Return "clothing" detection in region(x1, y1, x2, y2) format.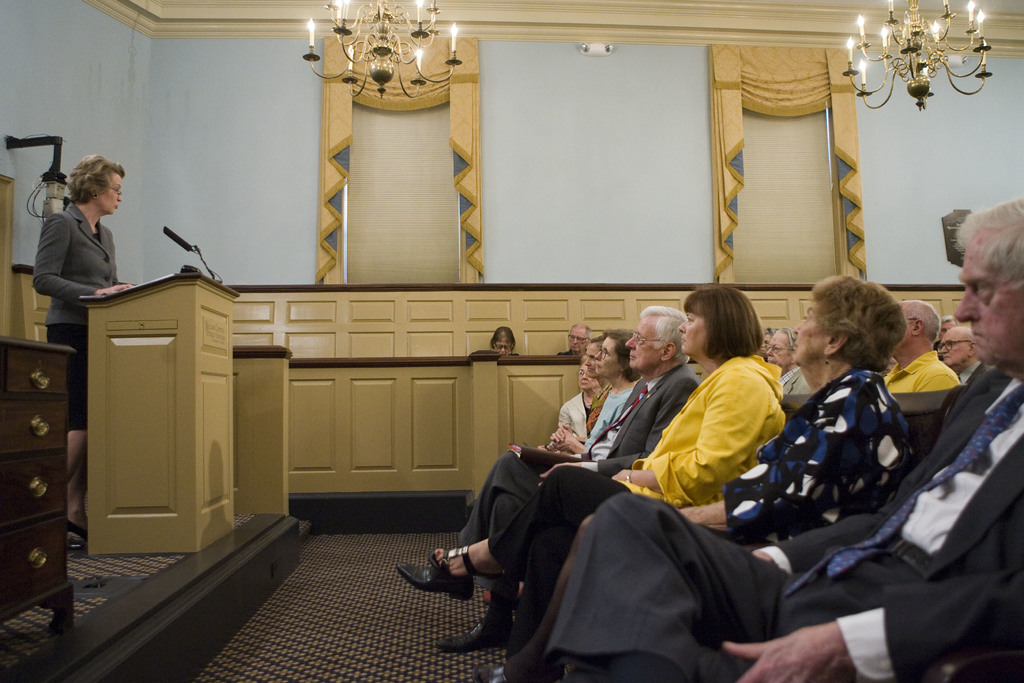
region(964, 358, 984, 385).
